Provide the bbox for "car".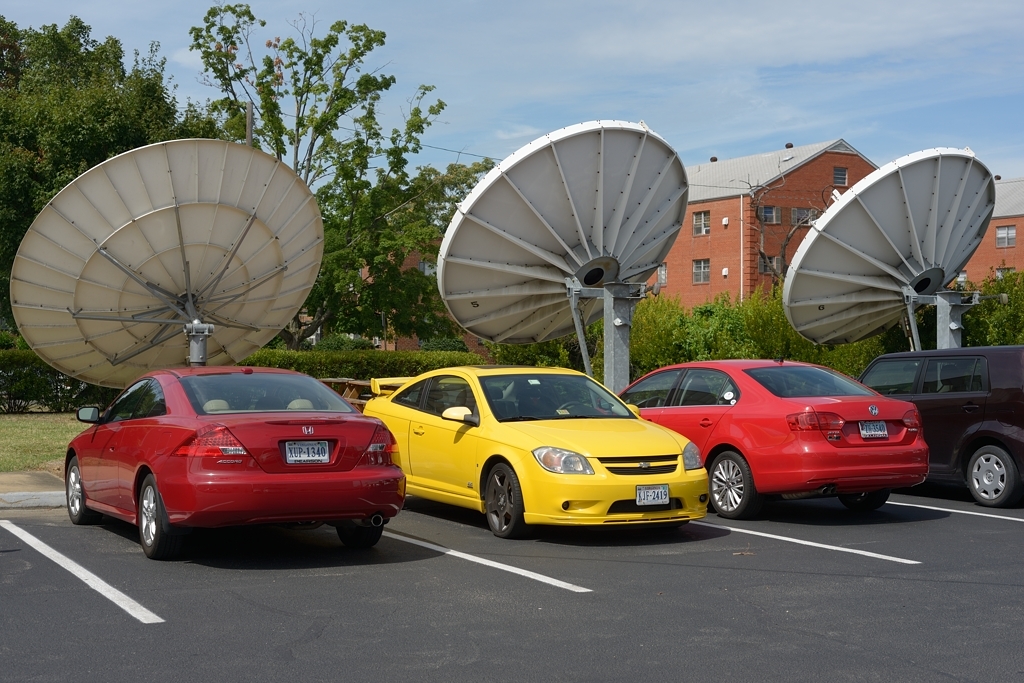
595 354 934 522.
